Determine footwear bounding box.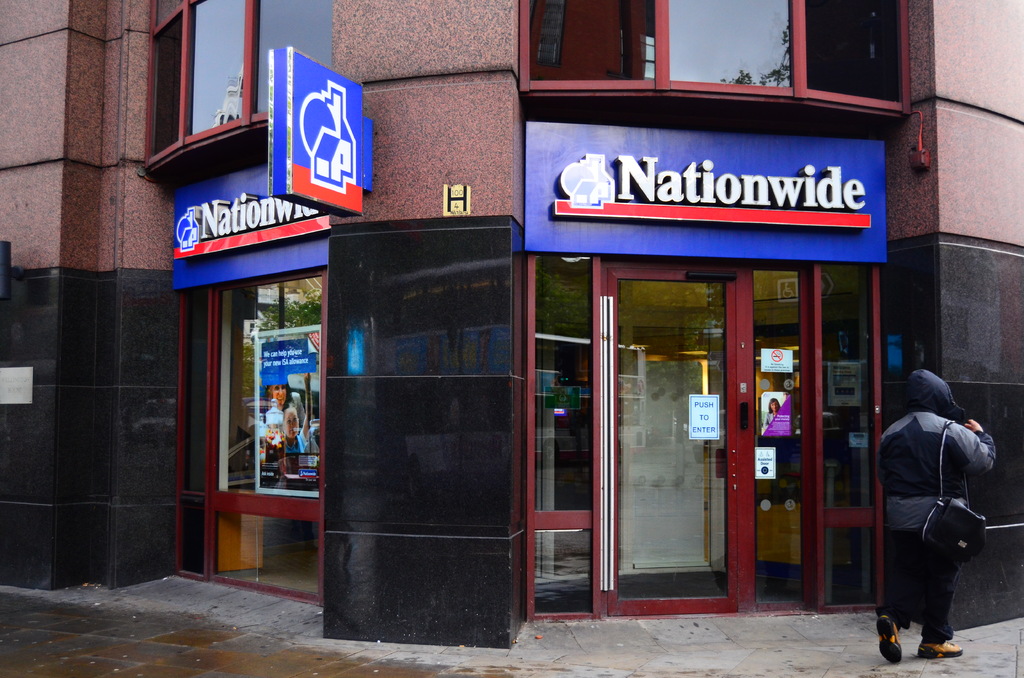
Determined: locate(916, 638, 963, 657).
